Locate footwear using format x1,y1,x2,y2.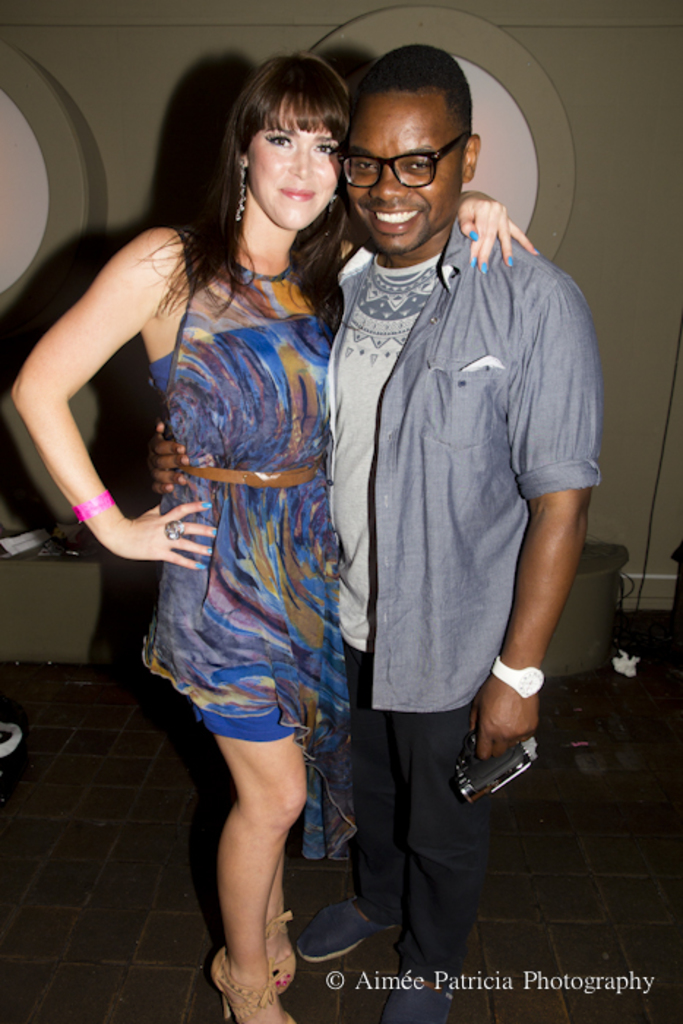
385,973,477,1023.
